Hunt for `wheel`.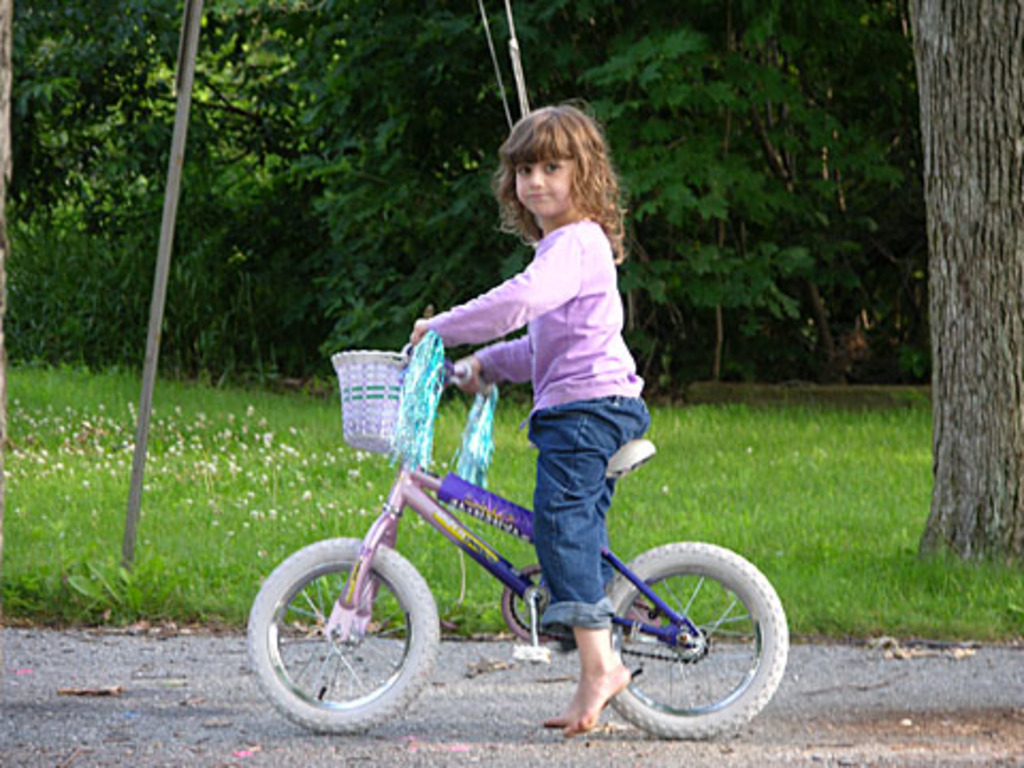
Hunted down at rect(258, 550, 427, 725).
